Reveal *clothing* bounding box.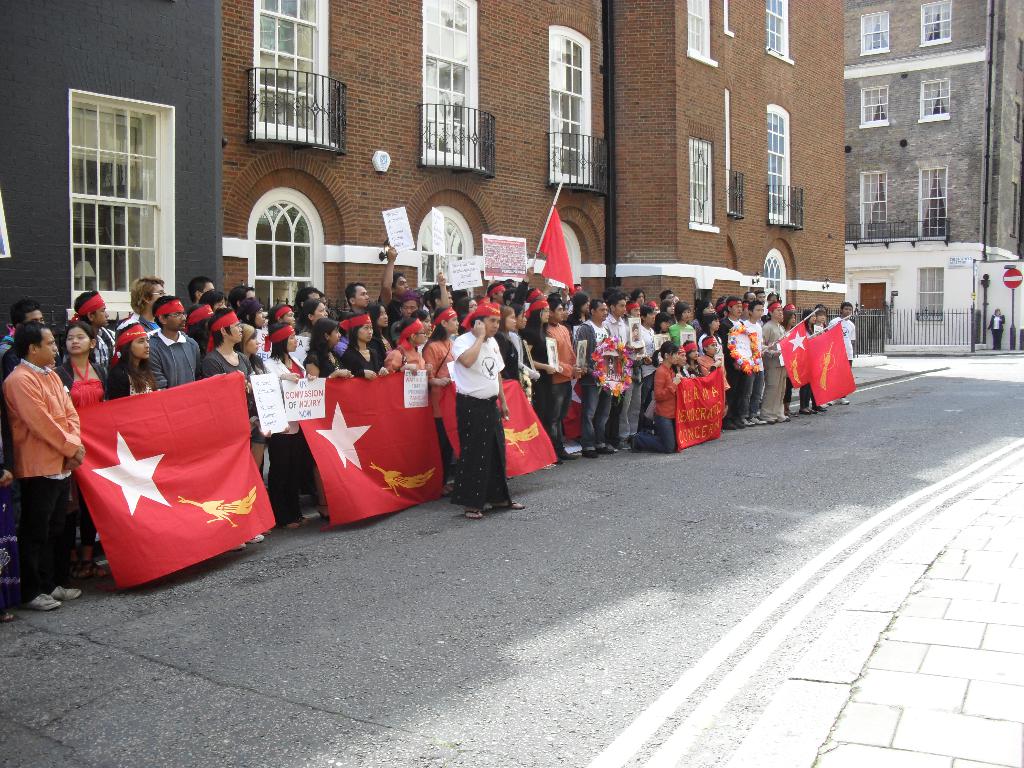
Revealed: 93, 351, 162, 398.
